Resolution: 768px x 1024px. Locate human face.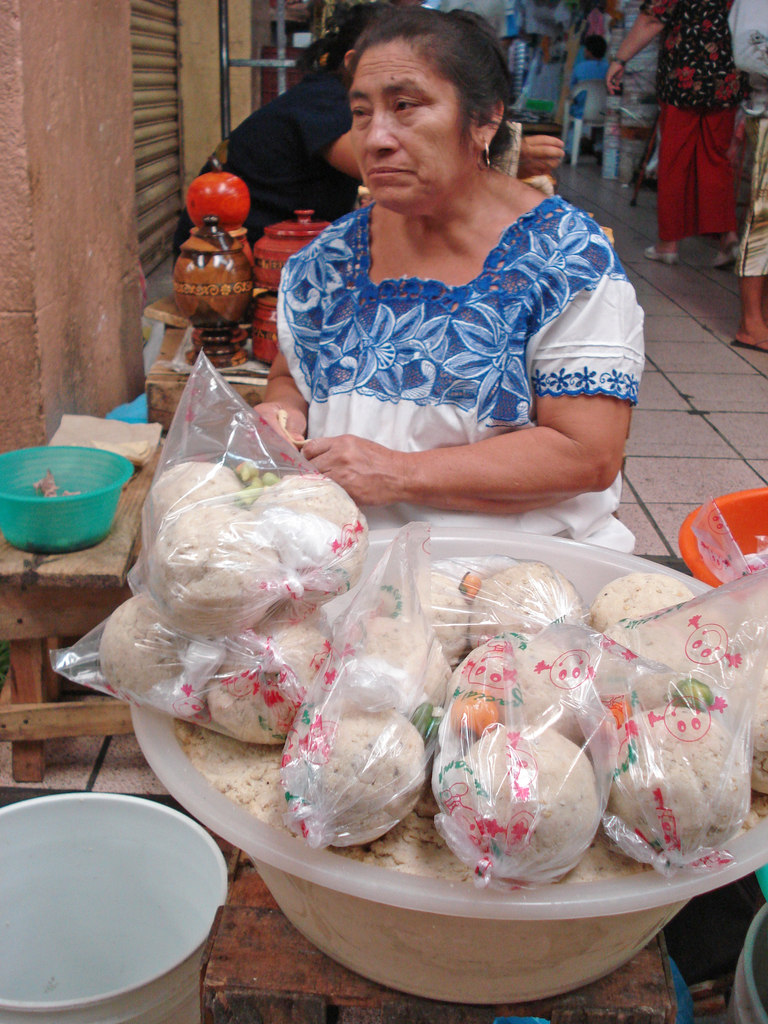
BBox(346, 45, 462, 204).
